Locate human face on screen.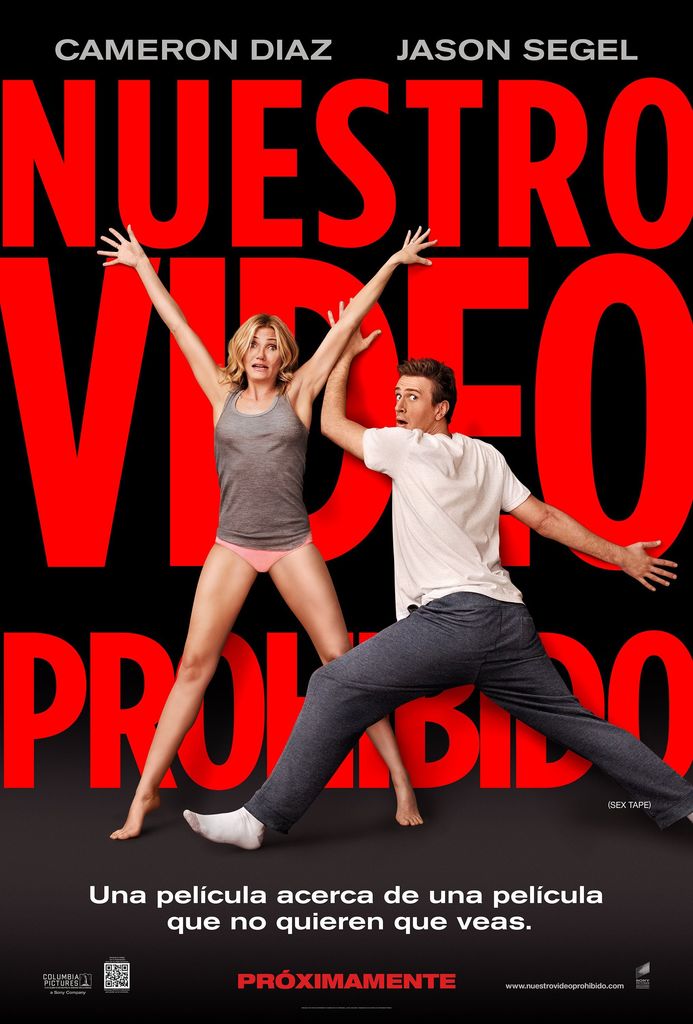
On screen at select_region(396, 379, 433, 433).
